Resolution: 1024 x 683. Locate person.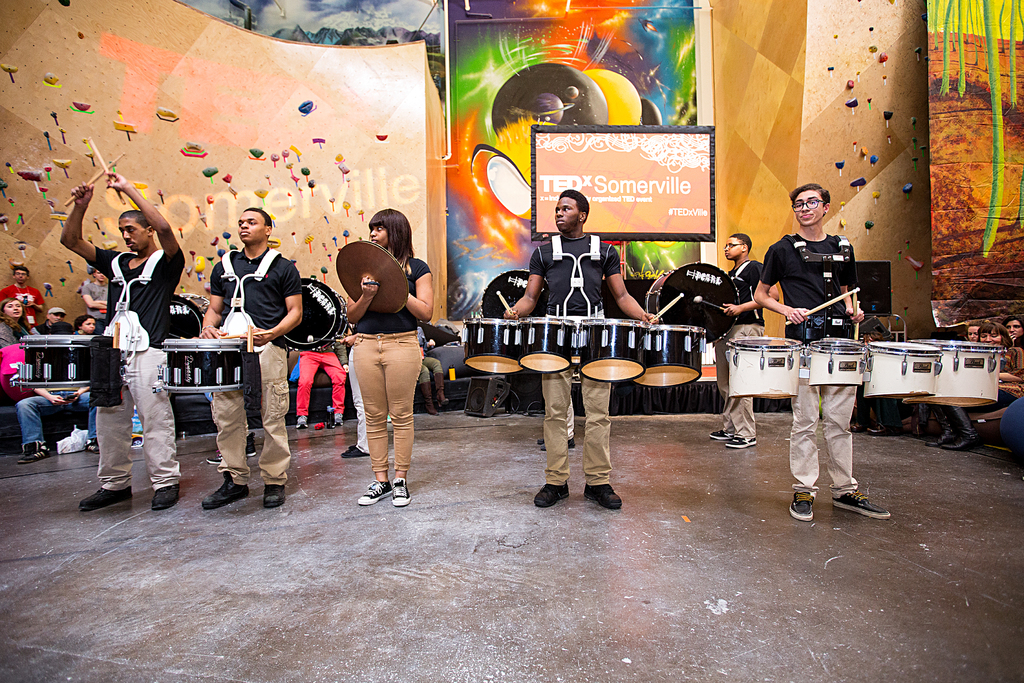
detection(414, 324, 449, 415).
